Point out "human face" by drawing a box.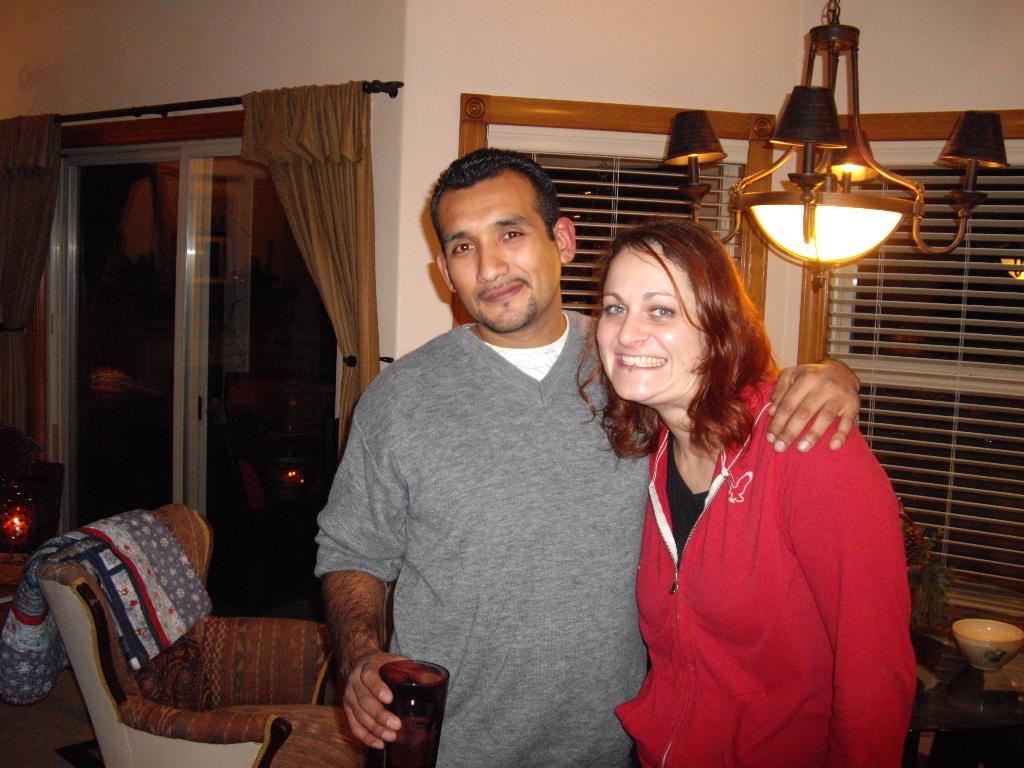
region(443, 188, 562, 336).
